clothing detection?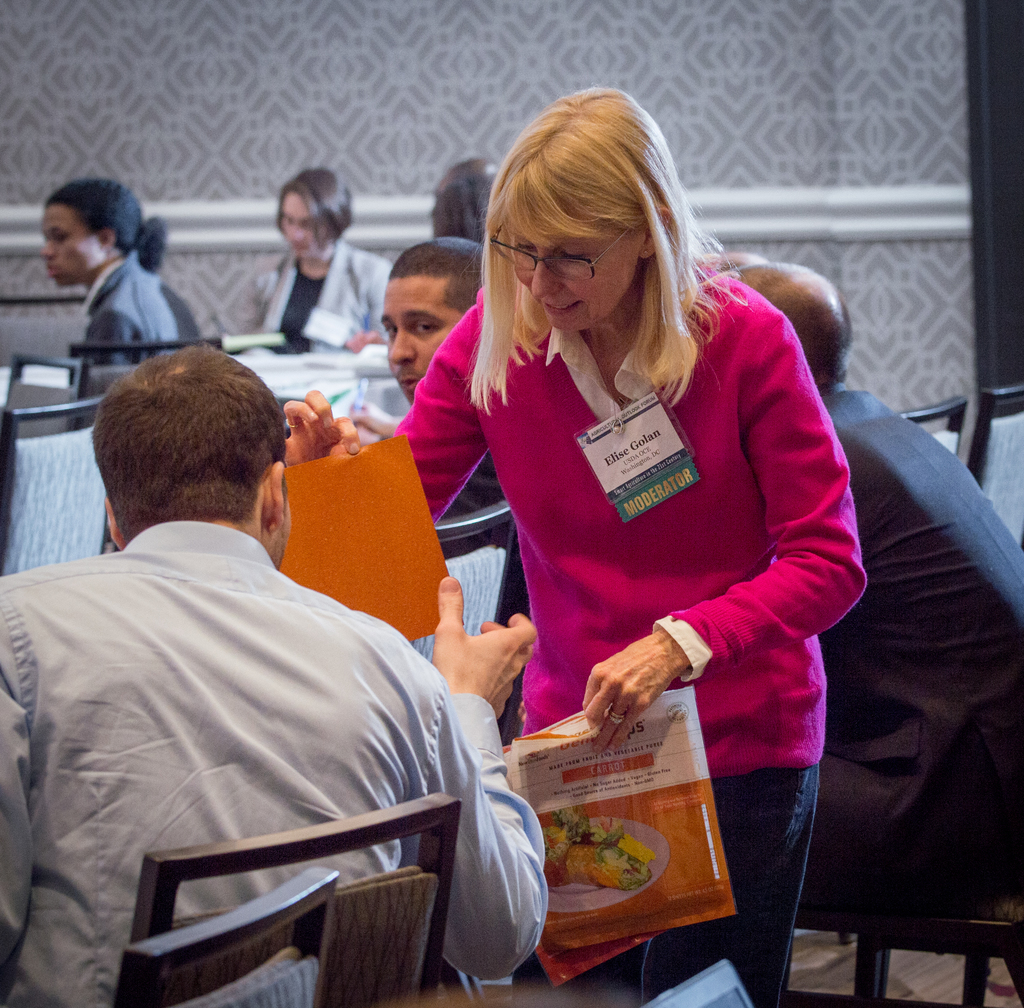
(left=249, top=228, right=413, bottom=353)
